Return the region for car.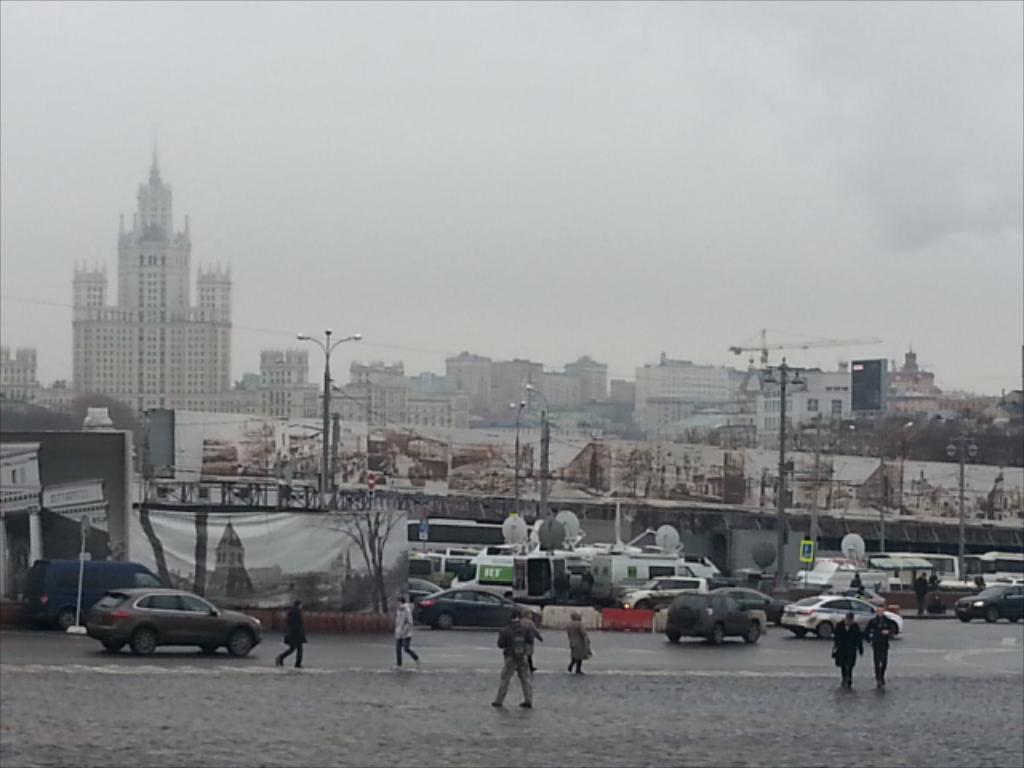
x1=86, y1=589, x2=261, y2=658.
